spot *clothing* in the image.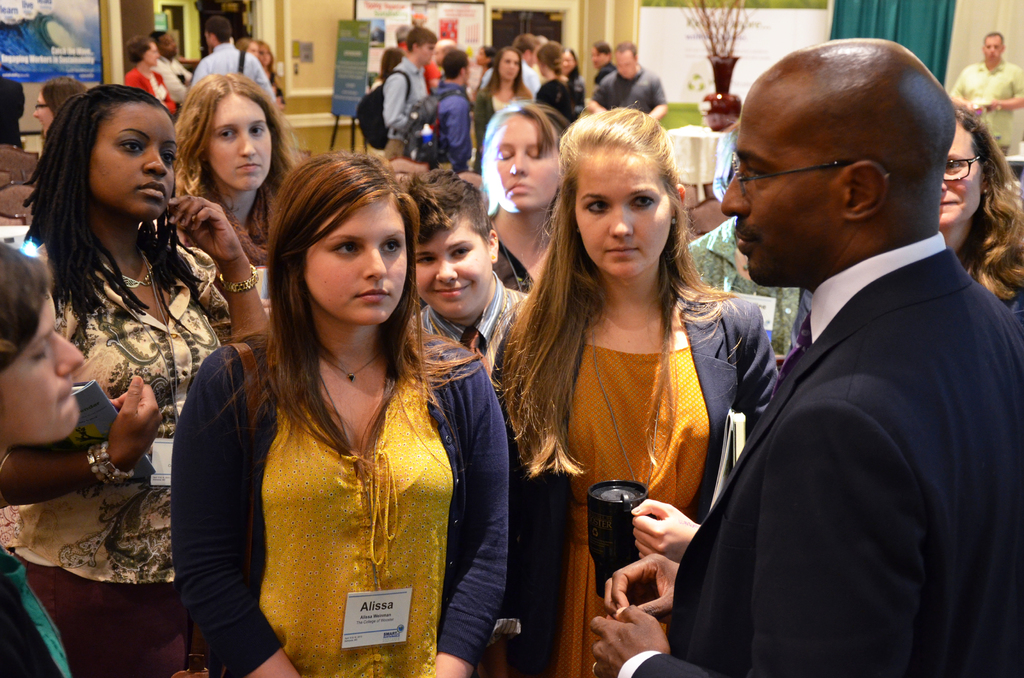
*clothing* found at bbox=(166, 322, 508, 677).
